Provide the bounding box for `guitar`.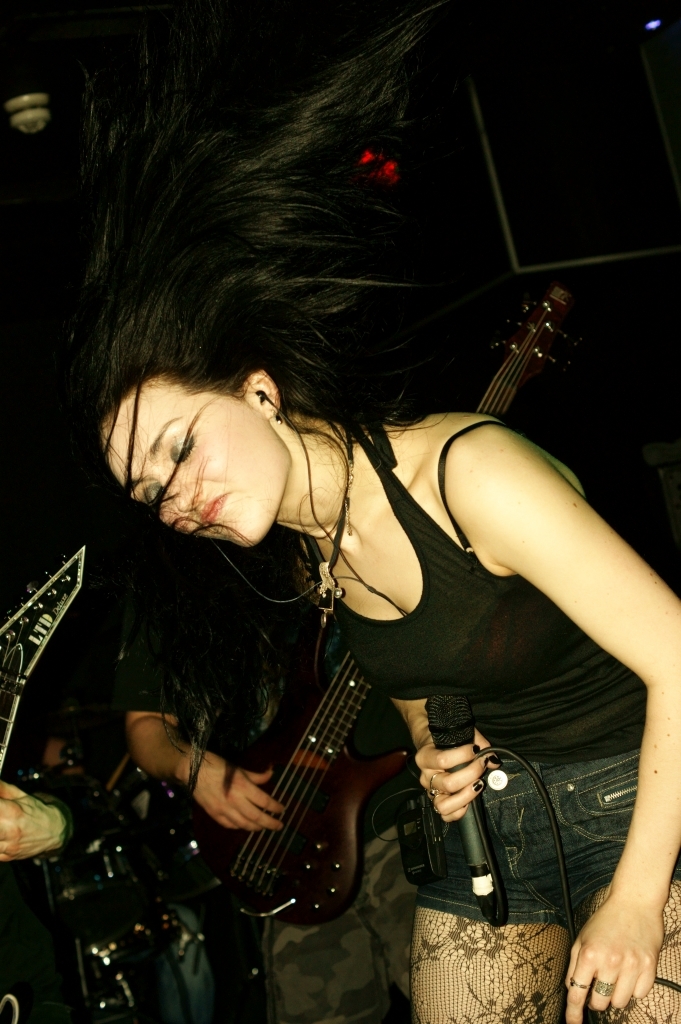
bbox=(152, 294, 576, 923).
